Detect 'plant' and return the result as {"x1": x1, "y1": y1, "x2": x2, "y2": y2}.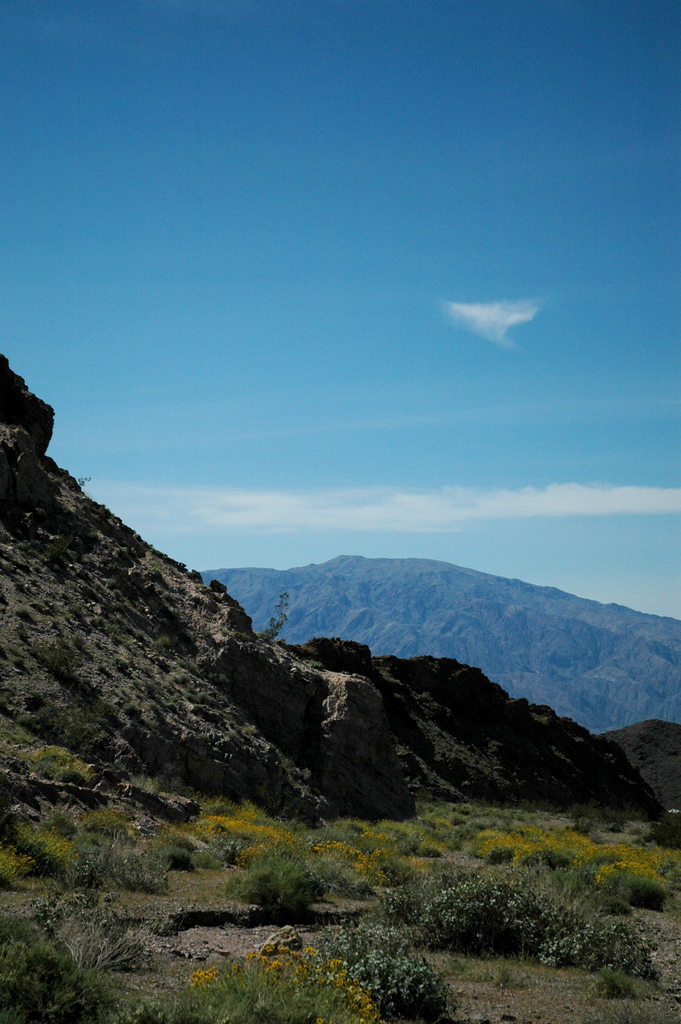
{"x1": 215, "y1": 837, "x2": 313, "y2": 911}.
